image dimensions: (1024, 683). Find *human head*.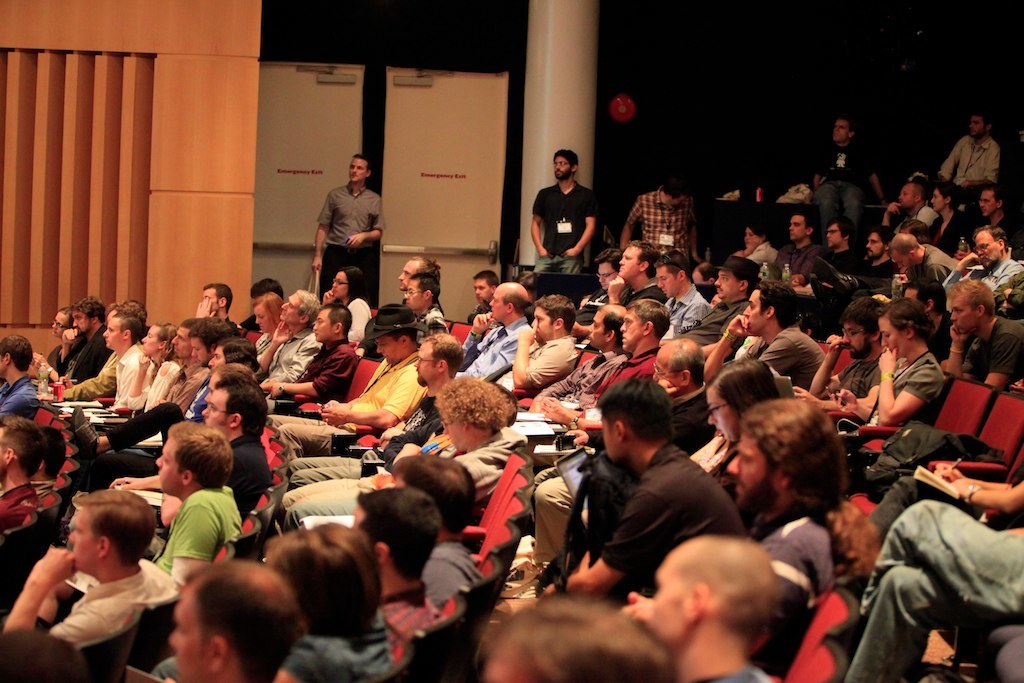
<region>201, 282, 233, 313</region>.
